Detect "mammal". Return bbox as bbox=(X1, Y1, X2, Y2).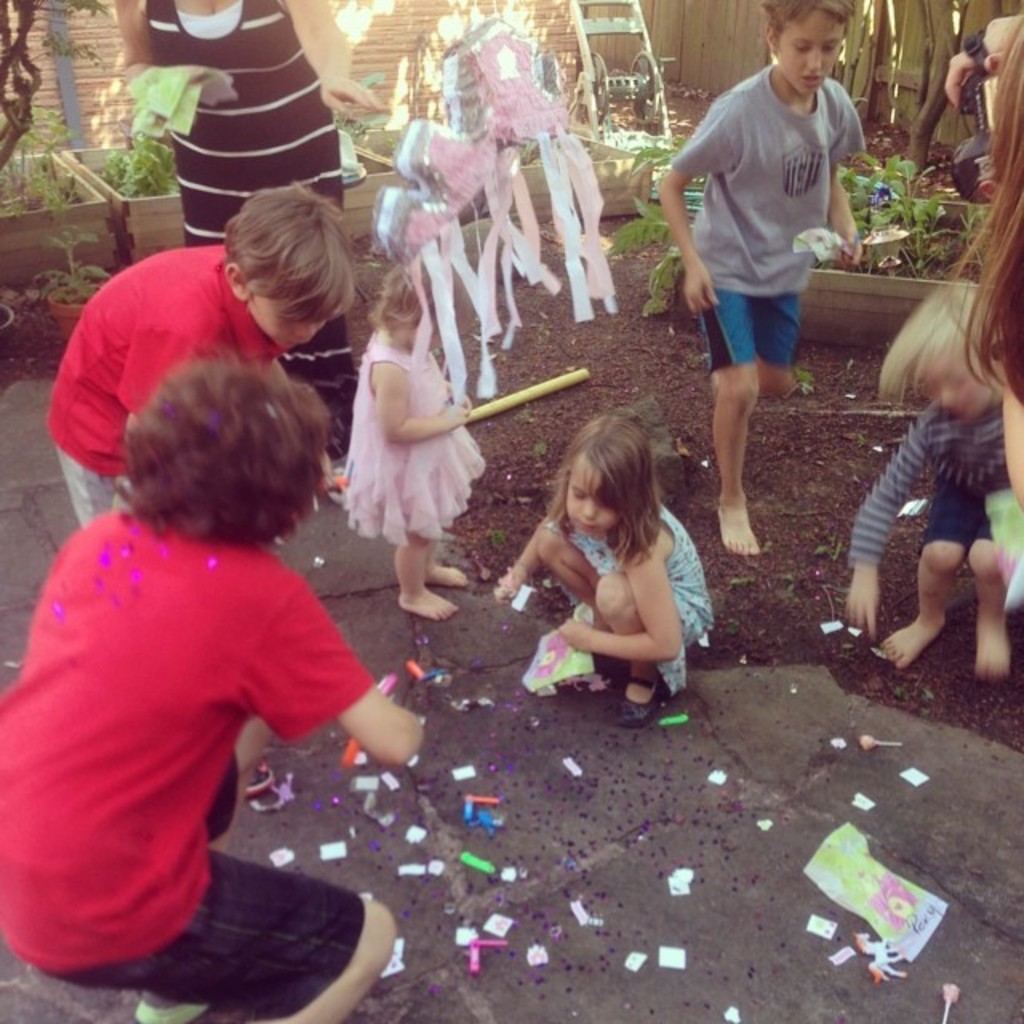
bbox=(115, 0, 395, 442).
